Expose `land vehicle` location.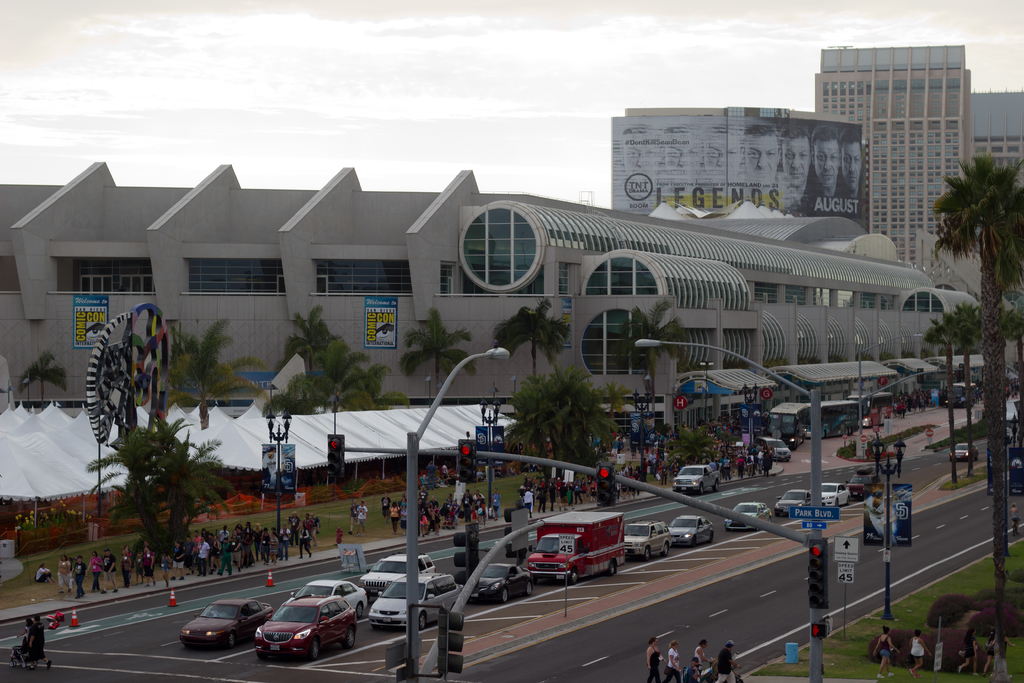
Exposed at crop(848, 390, 893, 425).
